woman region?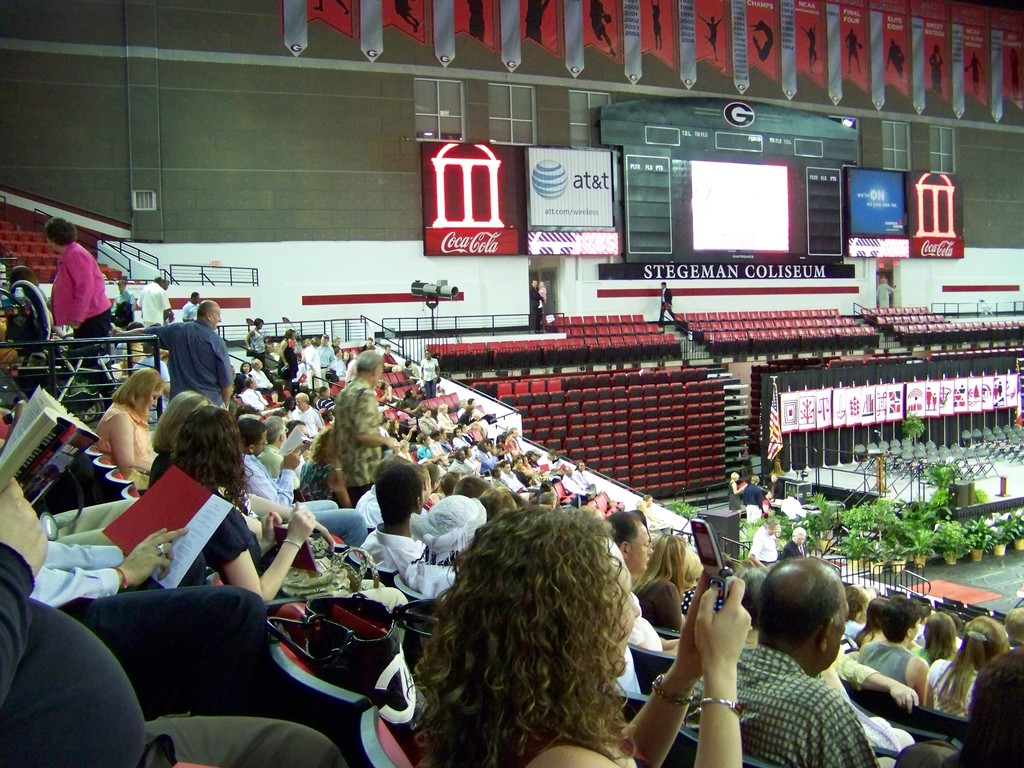
rect(463, 447, 483, 476)
